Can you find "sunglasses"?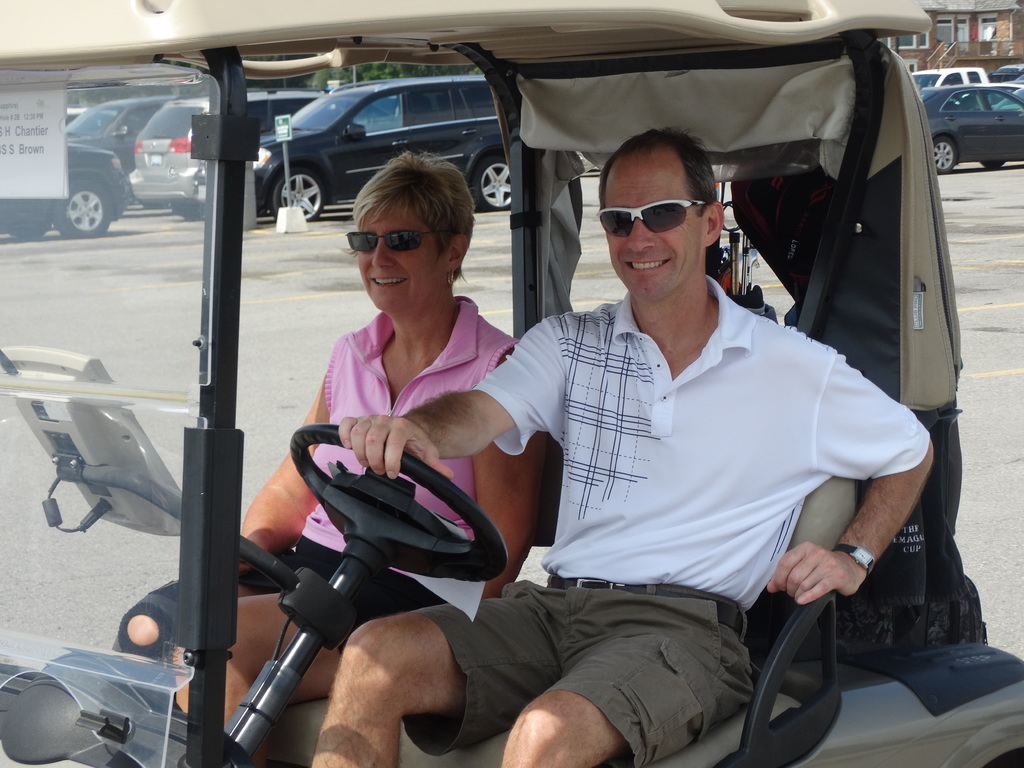
Yes, bounding box: 346/230/443/254.
